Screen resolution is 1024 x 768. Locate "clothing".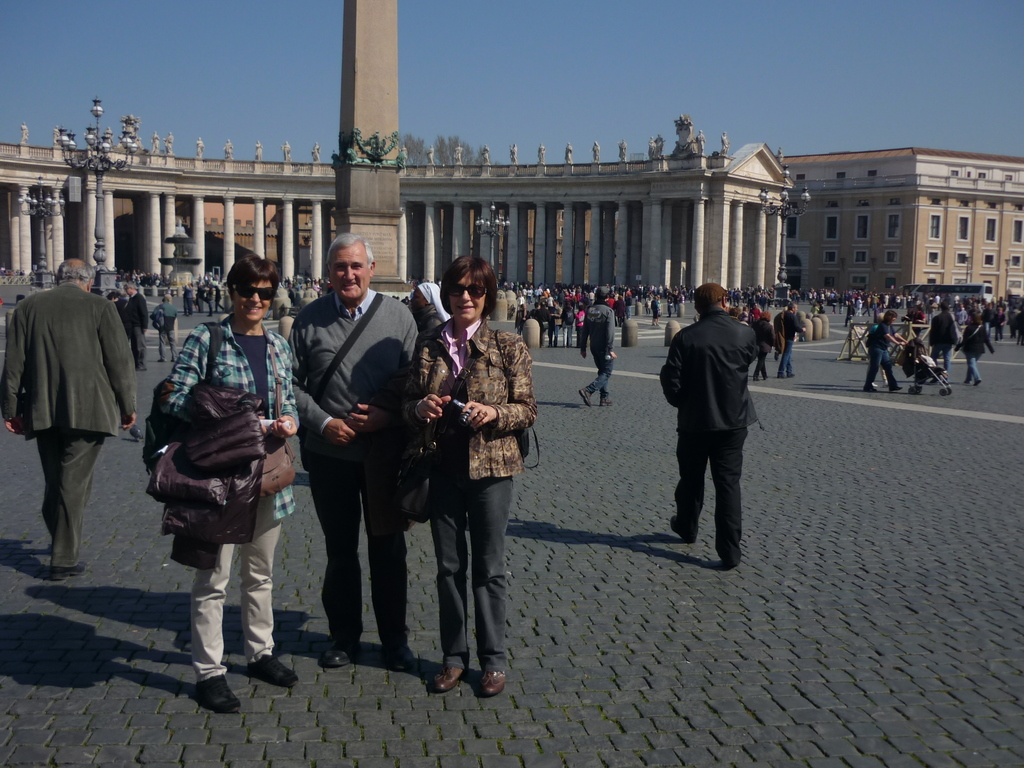
x1=166 y1=308 x2=298 y2=682.
